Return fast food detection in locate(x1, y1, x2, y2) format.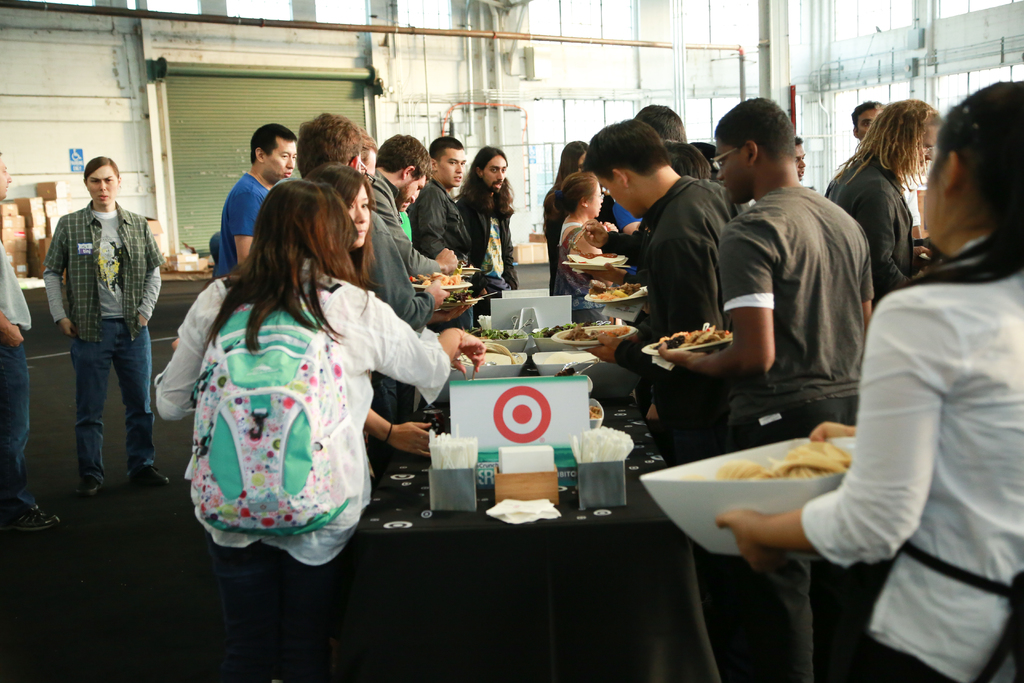
locate(559, 318, 624, 341).
